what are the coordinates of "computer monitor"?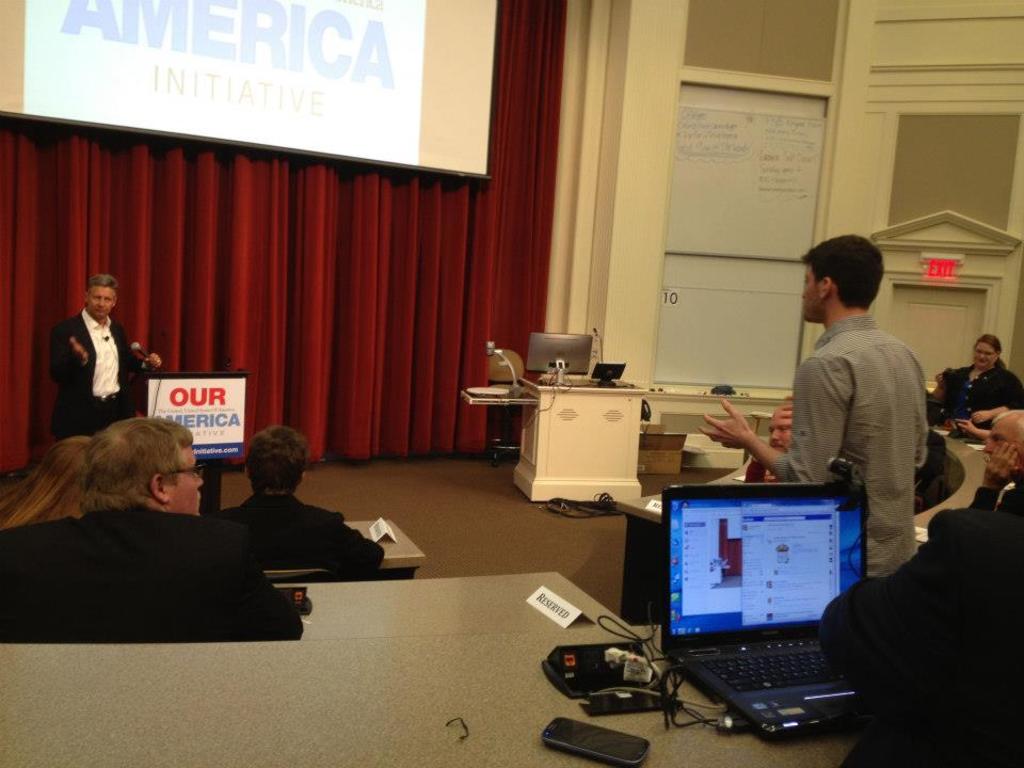
[525,330,591,372].
